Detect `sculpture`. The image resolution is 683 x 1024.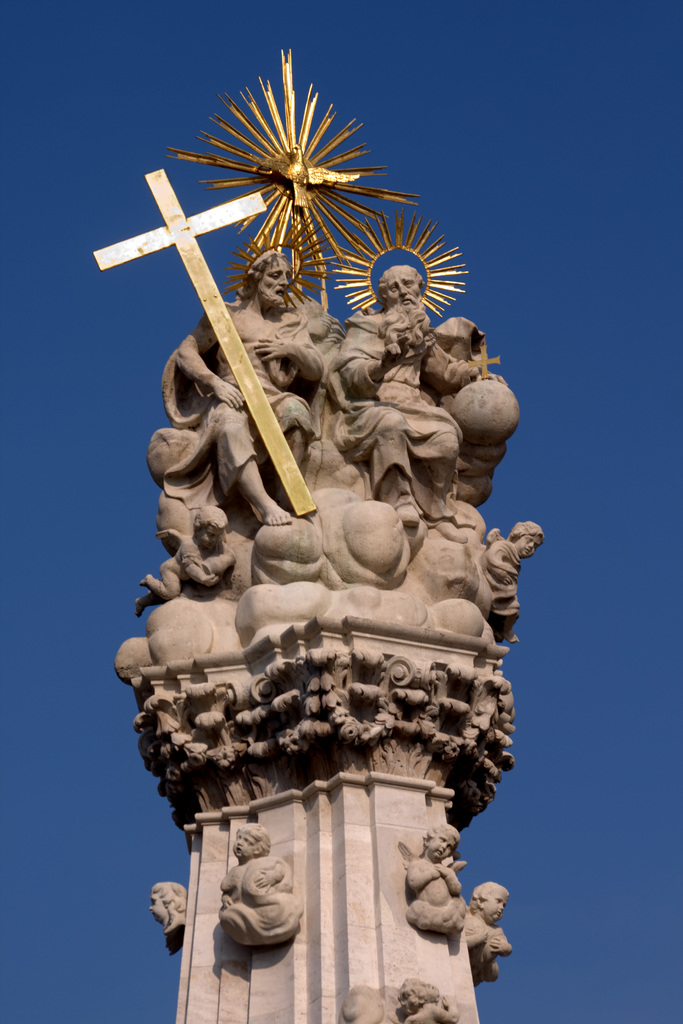
(x1=340, y1=257, x2=485, y2=540).
